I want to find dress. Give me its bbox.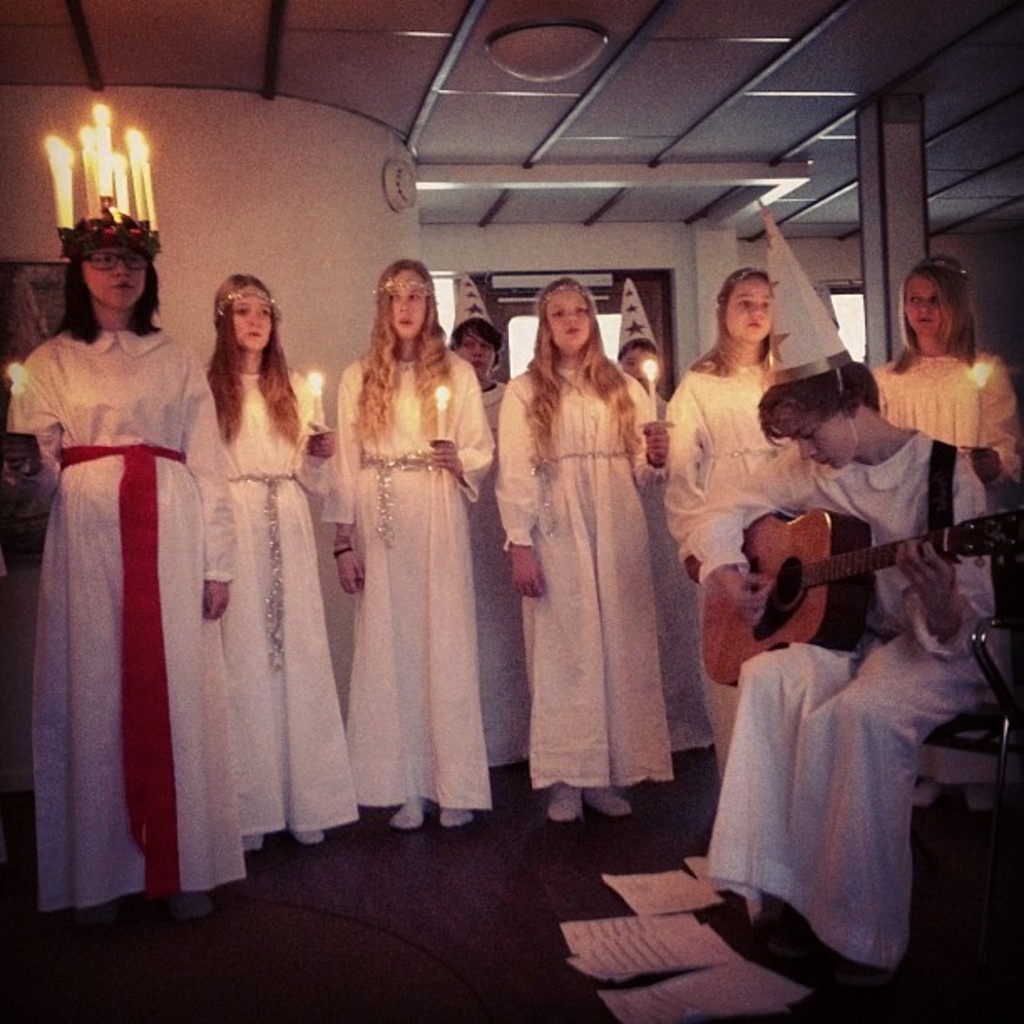
[5,331,254,910].
